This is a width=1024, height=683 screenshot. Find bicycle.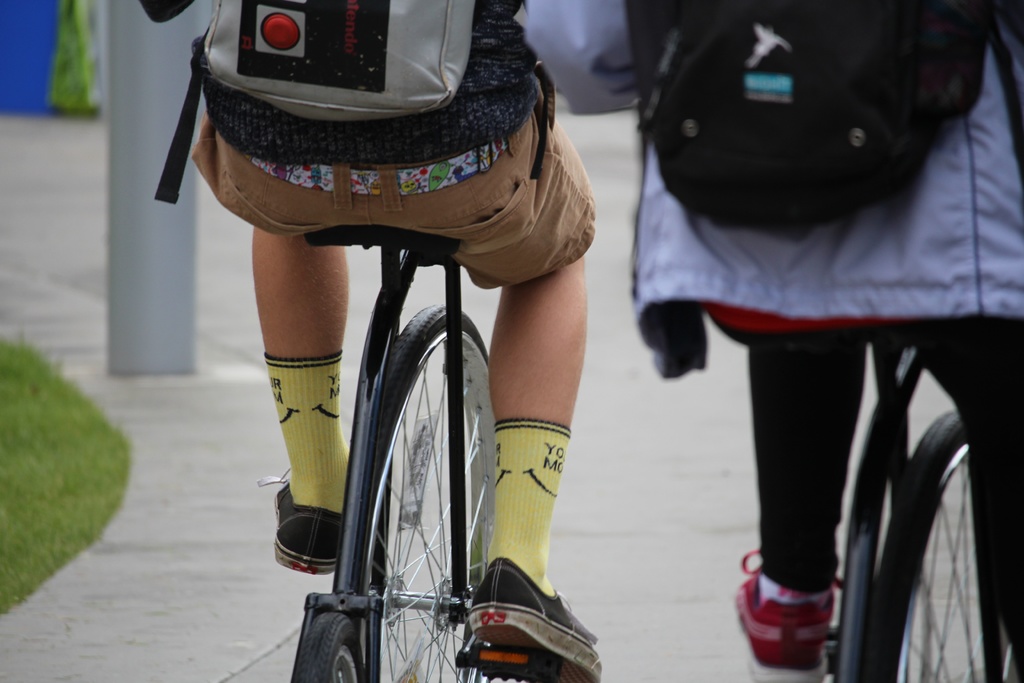
Bounding box: l=817, t=334, r=1012, b=682.
